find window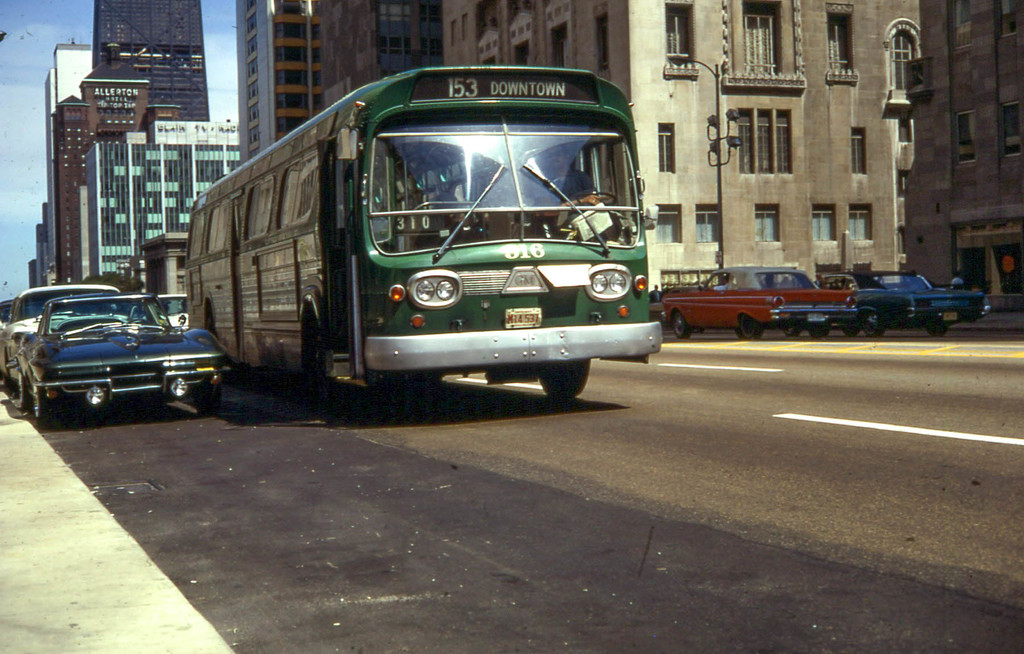
left=850, top=205, right=870, bottom=243
